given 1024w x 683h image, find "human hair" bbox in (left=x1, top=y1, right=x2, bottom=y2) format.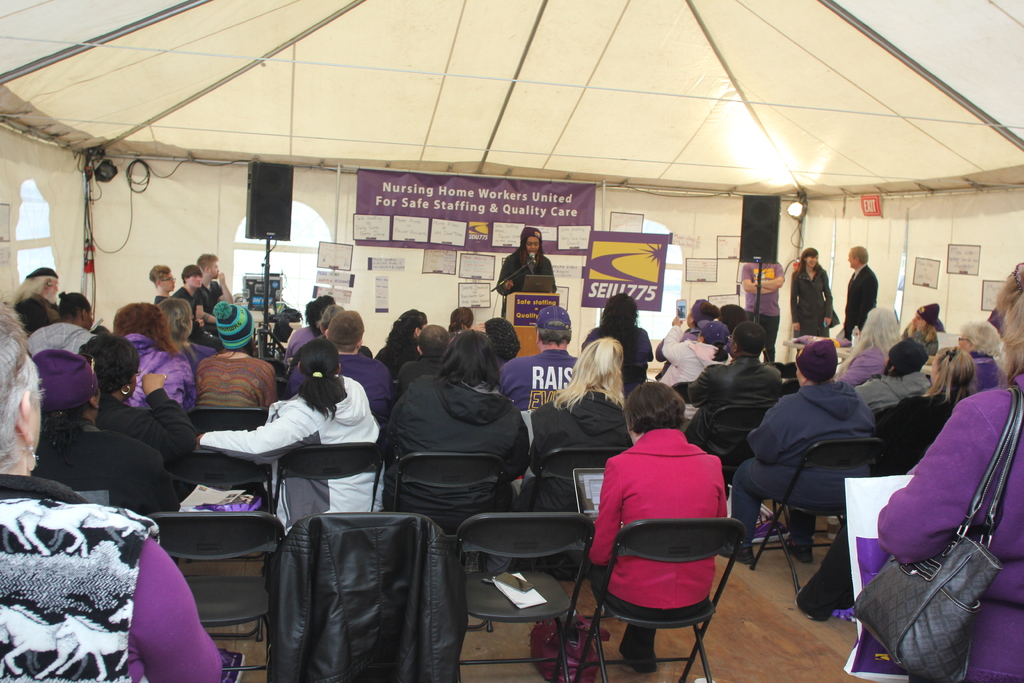
(left=198, top=252, right=216, bottom=268).
